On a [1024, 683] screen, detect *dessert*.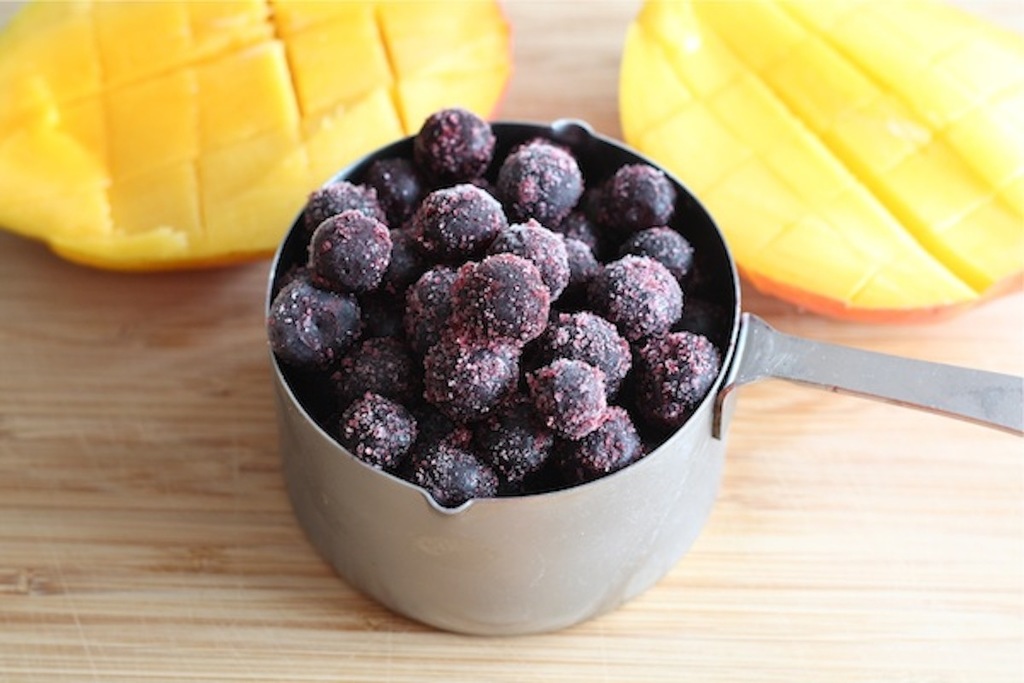
box=[556, 411, 643, 476].
